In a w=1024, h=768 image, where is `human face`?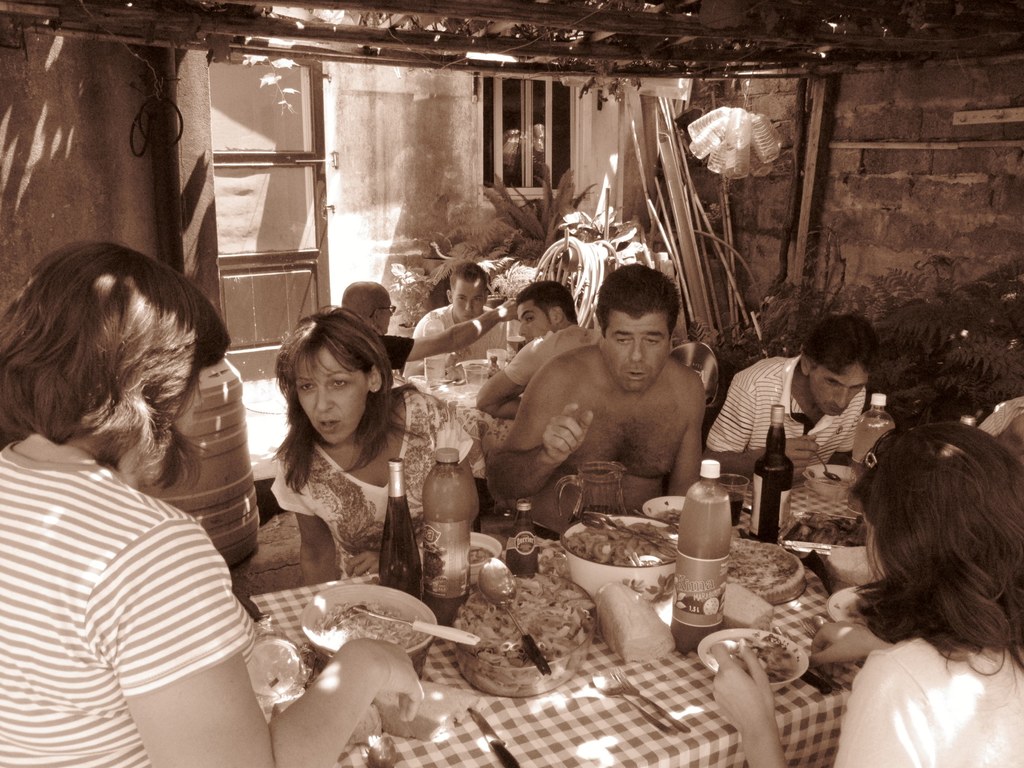
crop(294, 352, 364, 442).
